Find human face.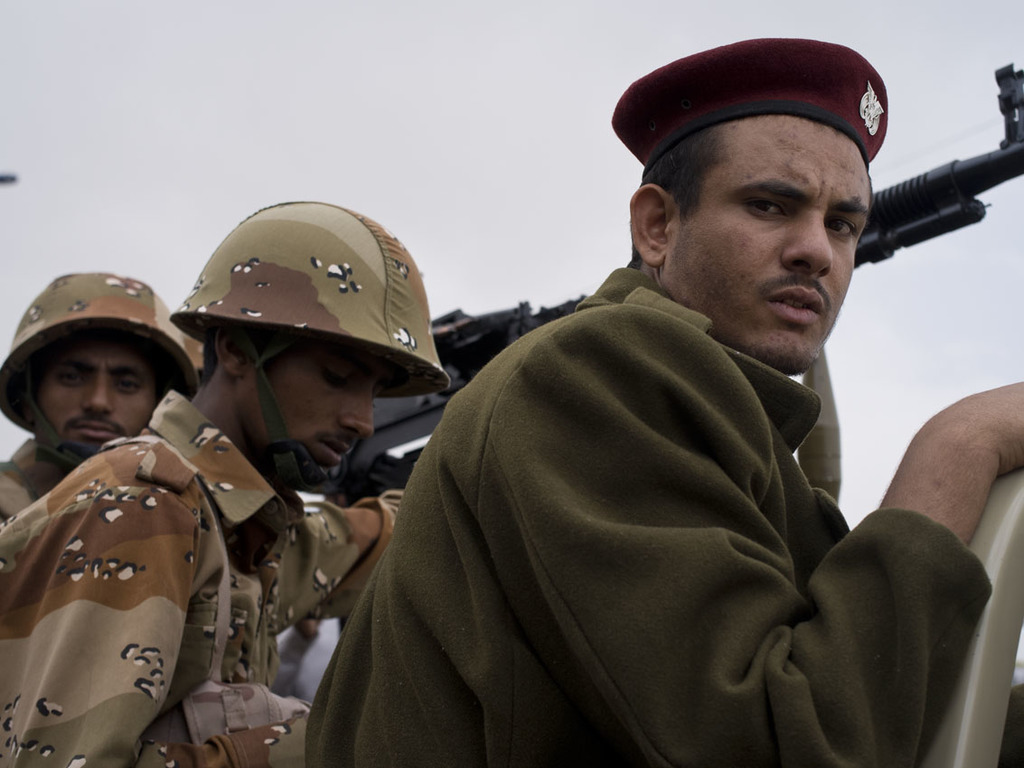
detection(674, 116, 869, 378).
